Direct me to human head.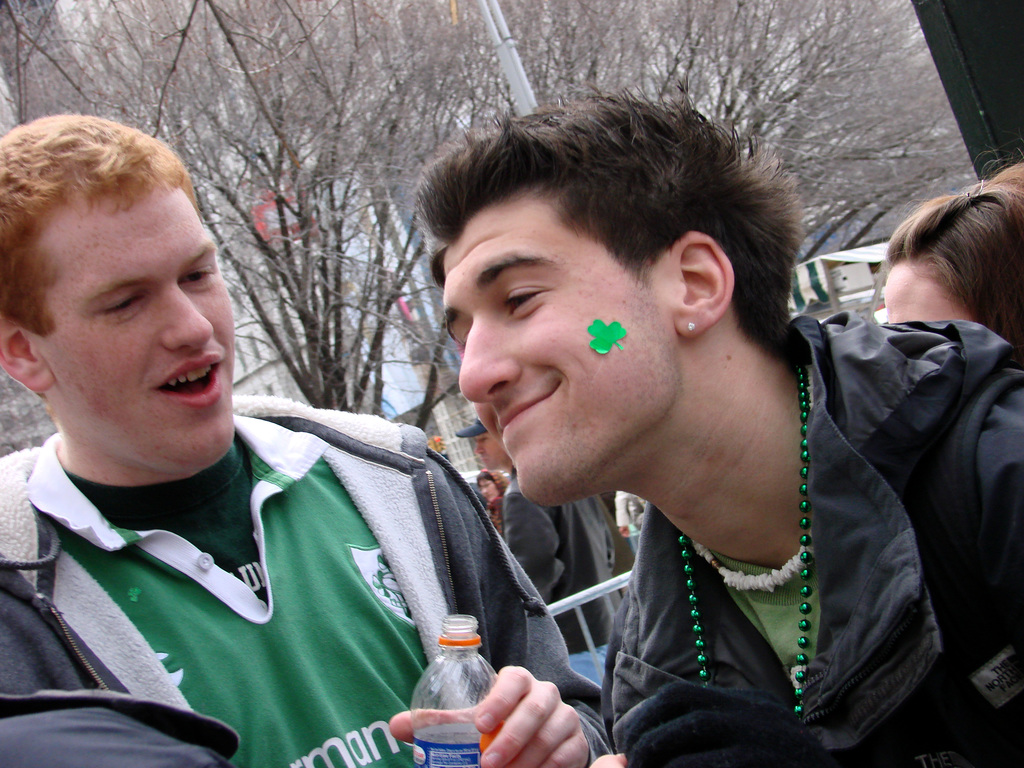
Direction: x1=473, y1=418, x2=509, y2=470.
